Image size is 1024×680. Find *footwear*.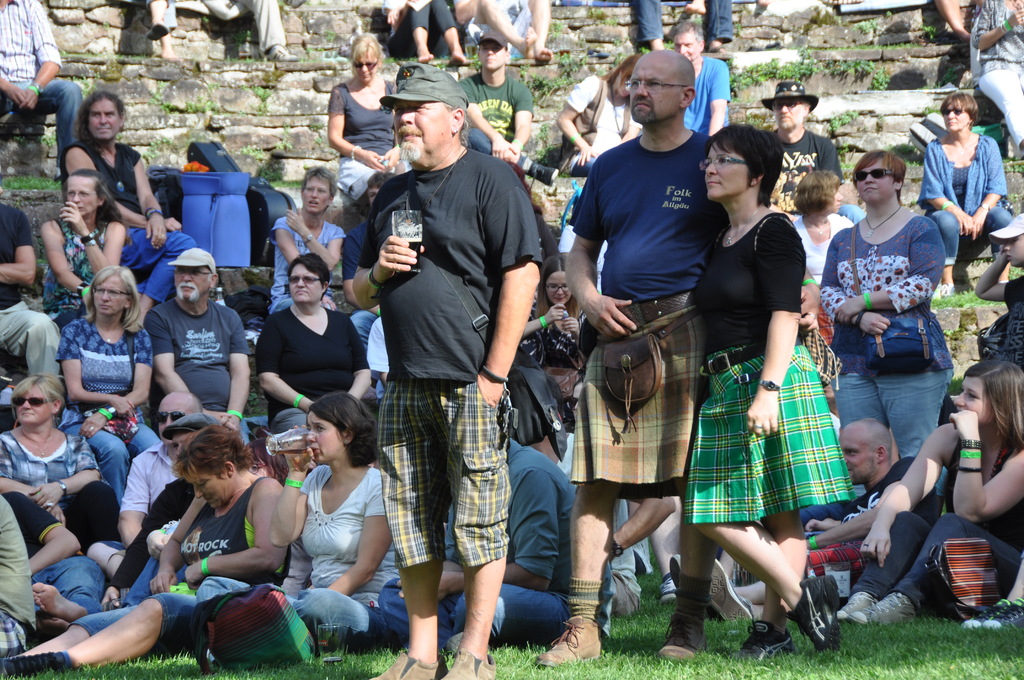
box=[443, 647, 495, 679].
